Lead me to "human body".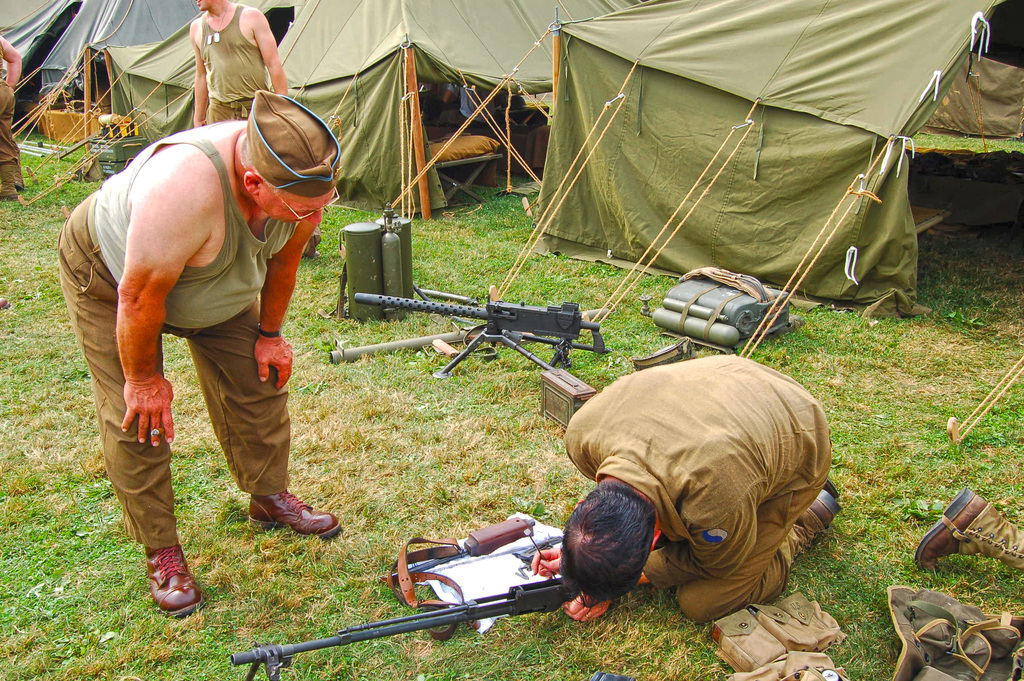
Lead to box(530, 356, 838, 623).
